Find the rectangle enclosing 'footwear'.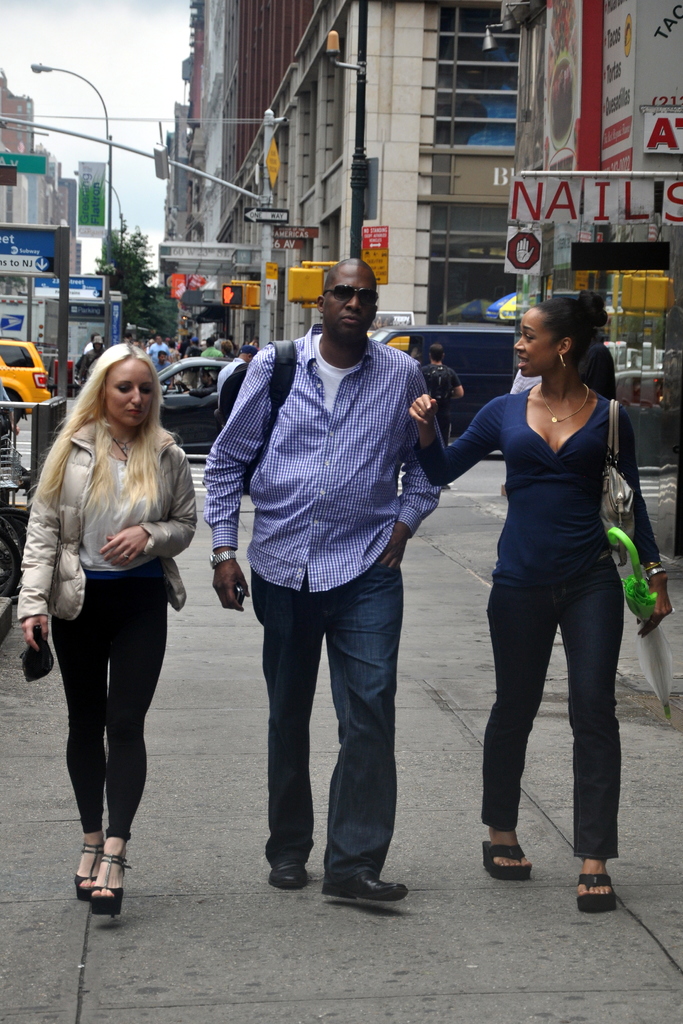
<box>478,840,535,884</box>.
